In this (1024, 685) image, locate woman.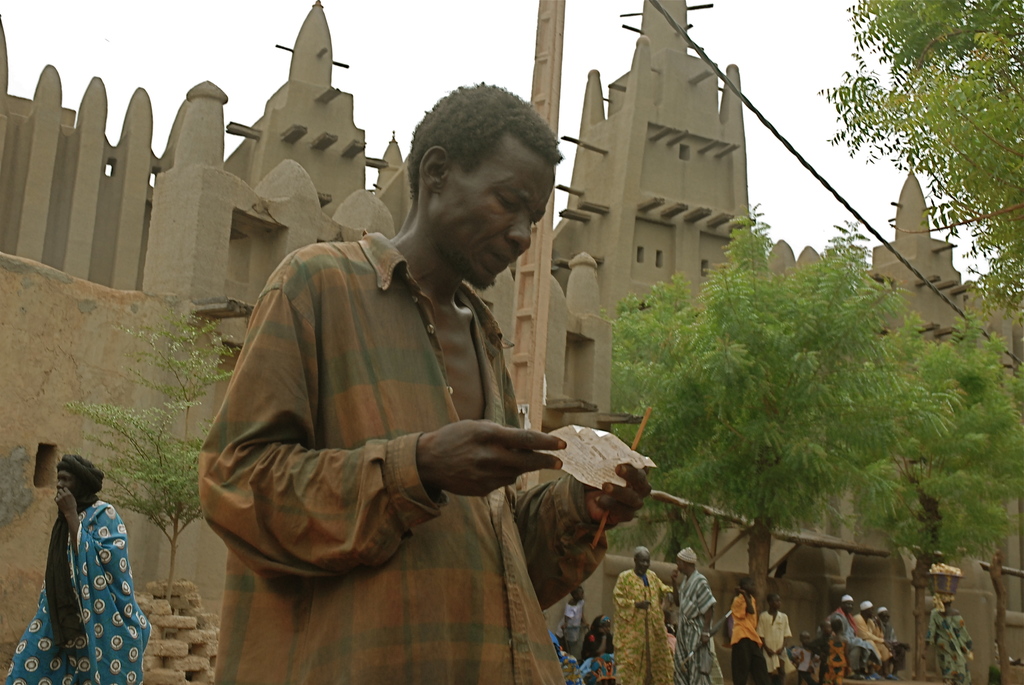
Bounding box: {"left": 914, "top": 594, "right": 975, "bottom": 684}.
